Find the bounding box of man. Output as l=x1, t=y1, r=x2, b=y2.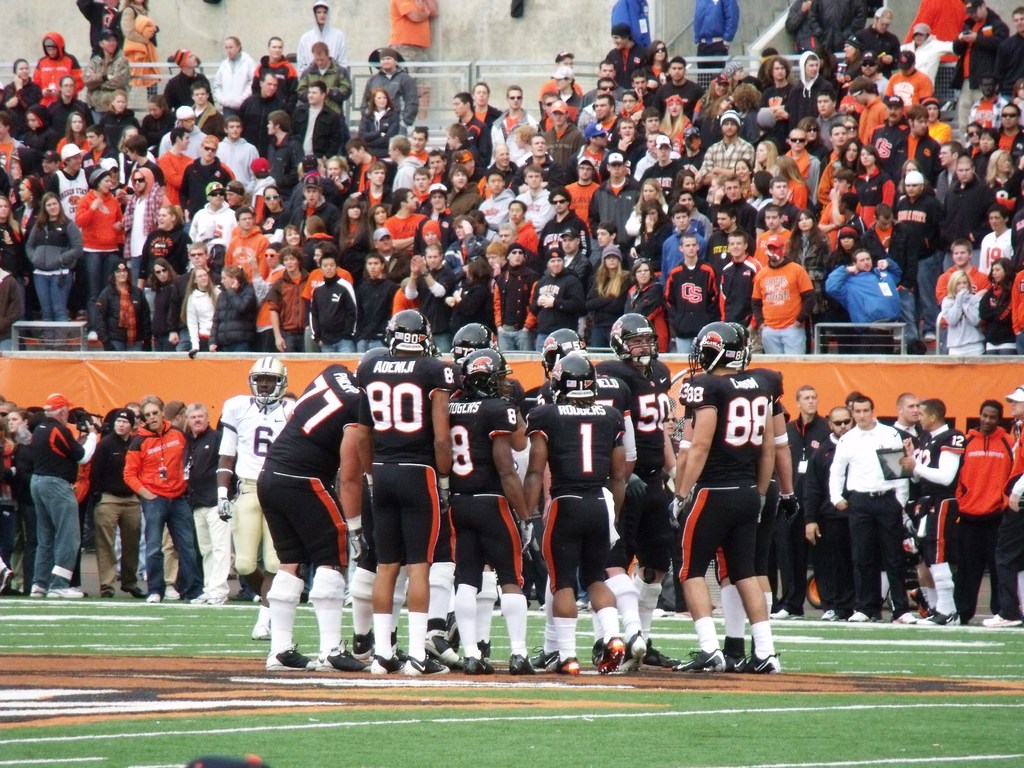
l=717, t=178, r=755, b=230.
